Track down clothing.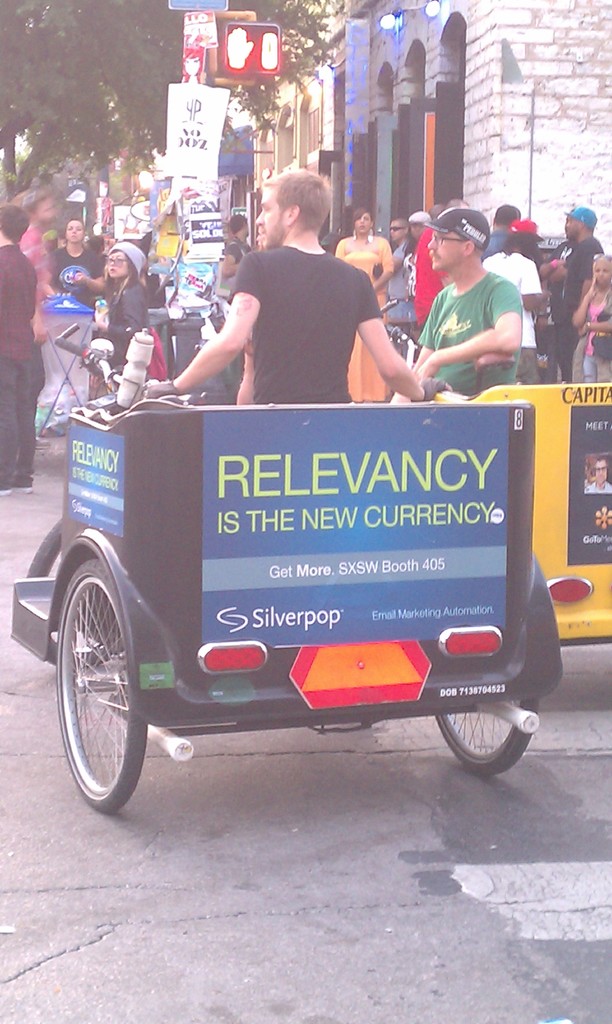
Tracked to region(49, 244, 108, 300).
